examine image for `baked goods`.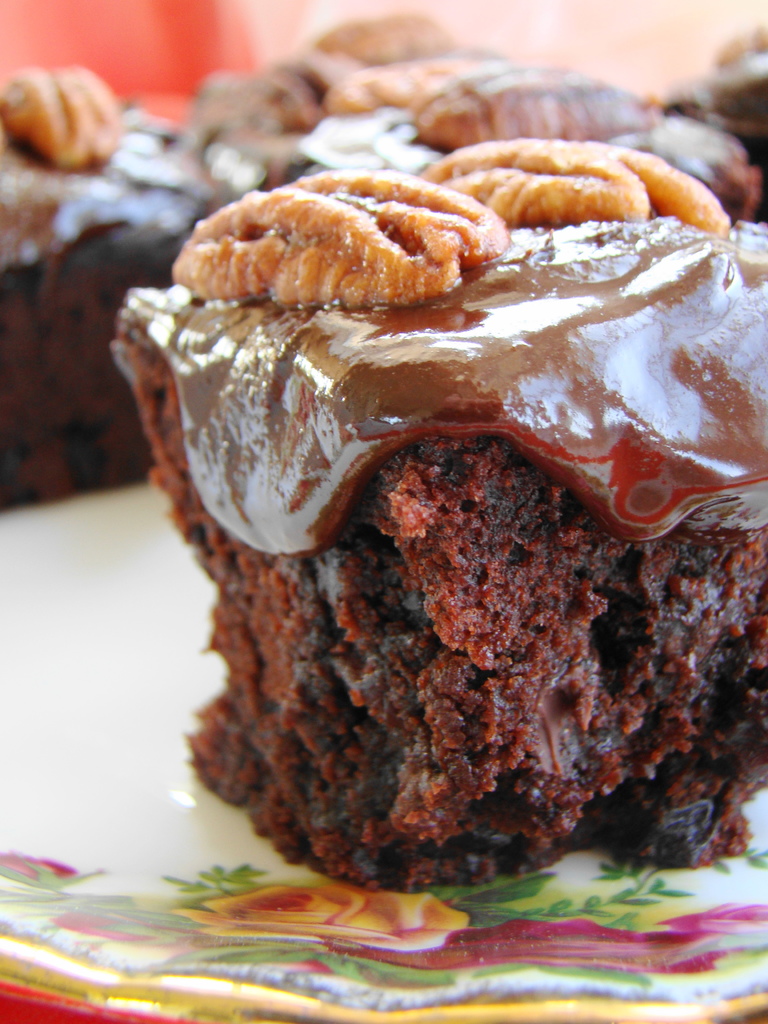
Examination result: BBox(0, 15, 760, 511).
